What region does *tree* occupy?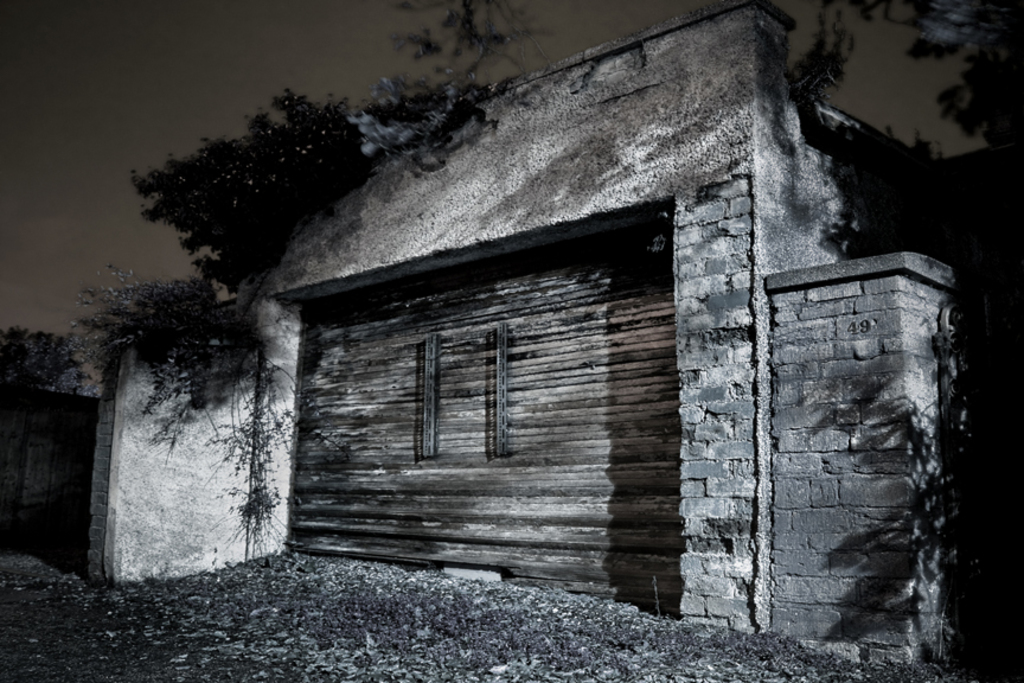
(left=0, top=333, right=78, bottom=413).
